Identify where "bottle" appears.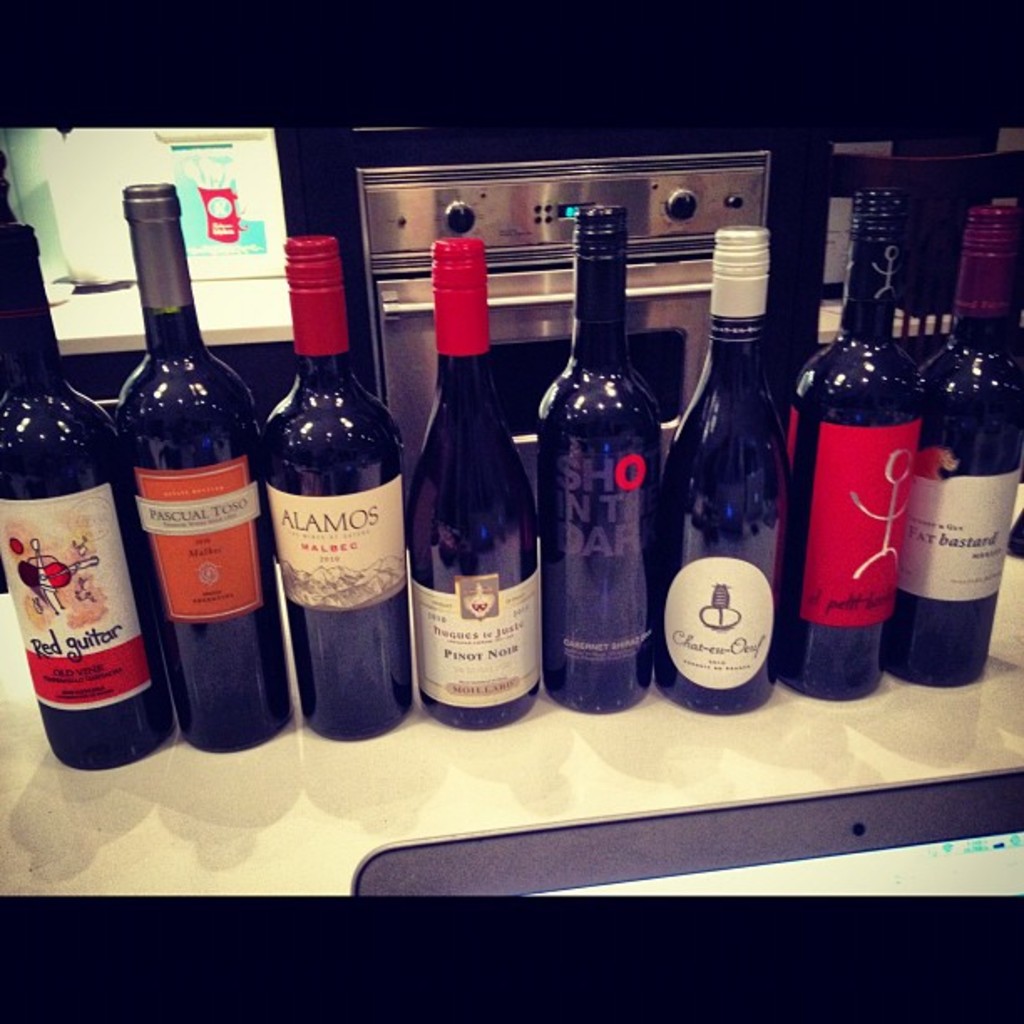
Appears at (left=882, top=204, right=1022, bottom=693).
